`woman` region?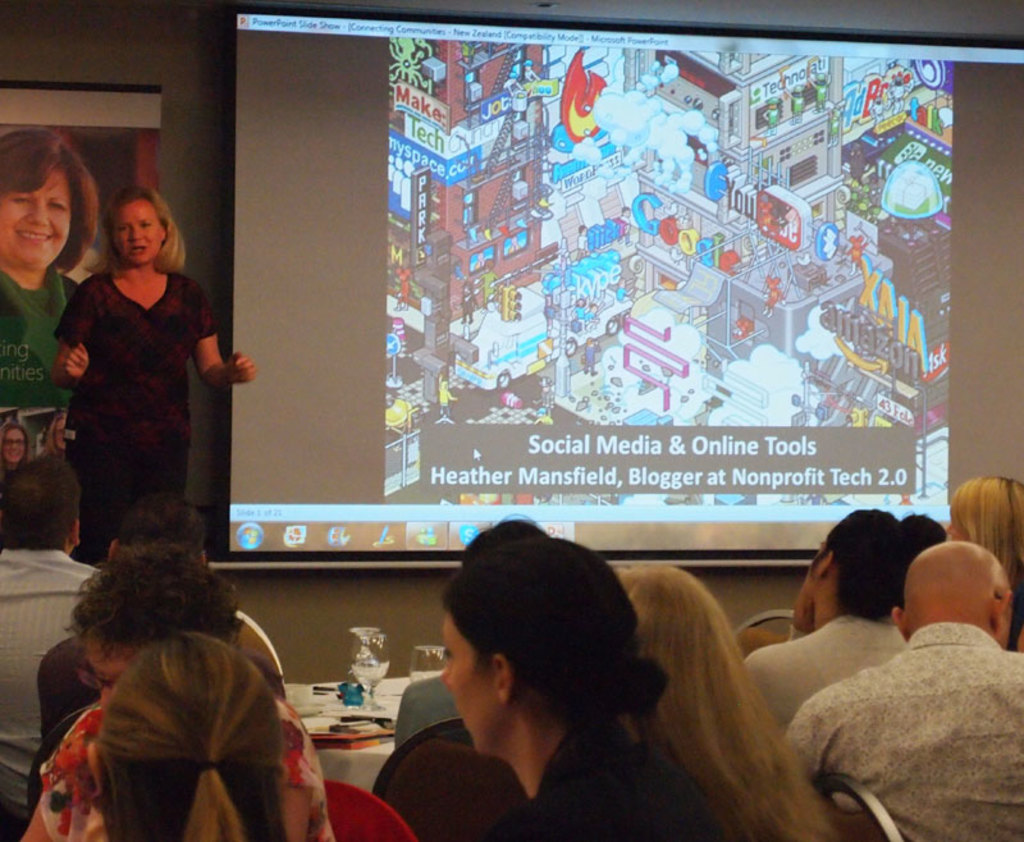
(435, 513, 732, 841)
